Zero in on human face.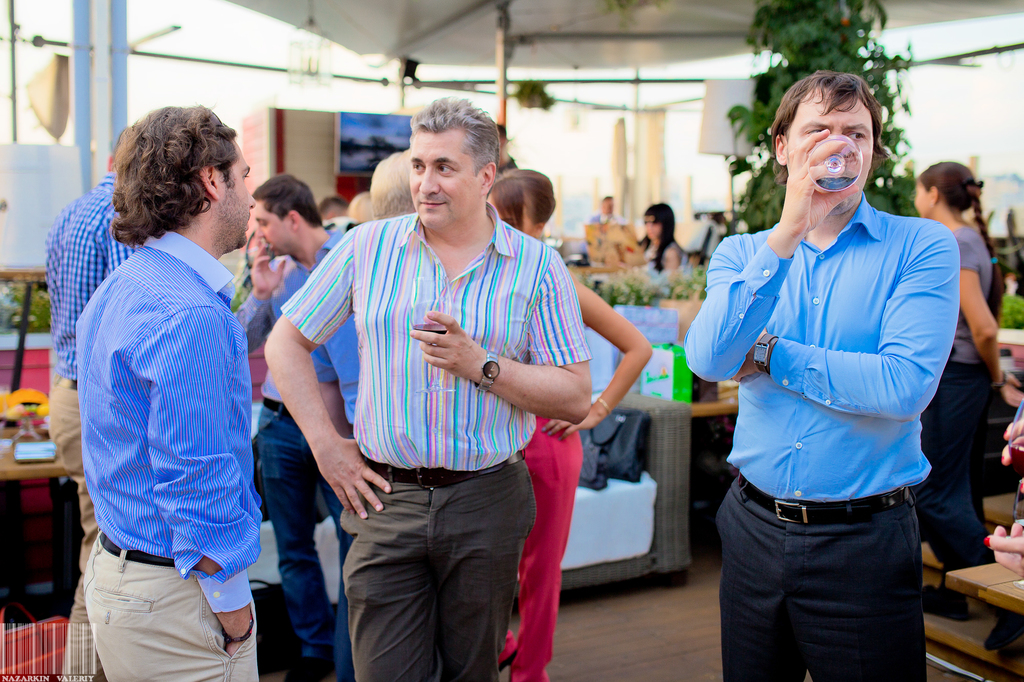
Zeroed in: 250/199/284/255.
